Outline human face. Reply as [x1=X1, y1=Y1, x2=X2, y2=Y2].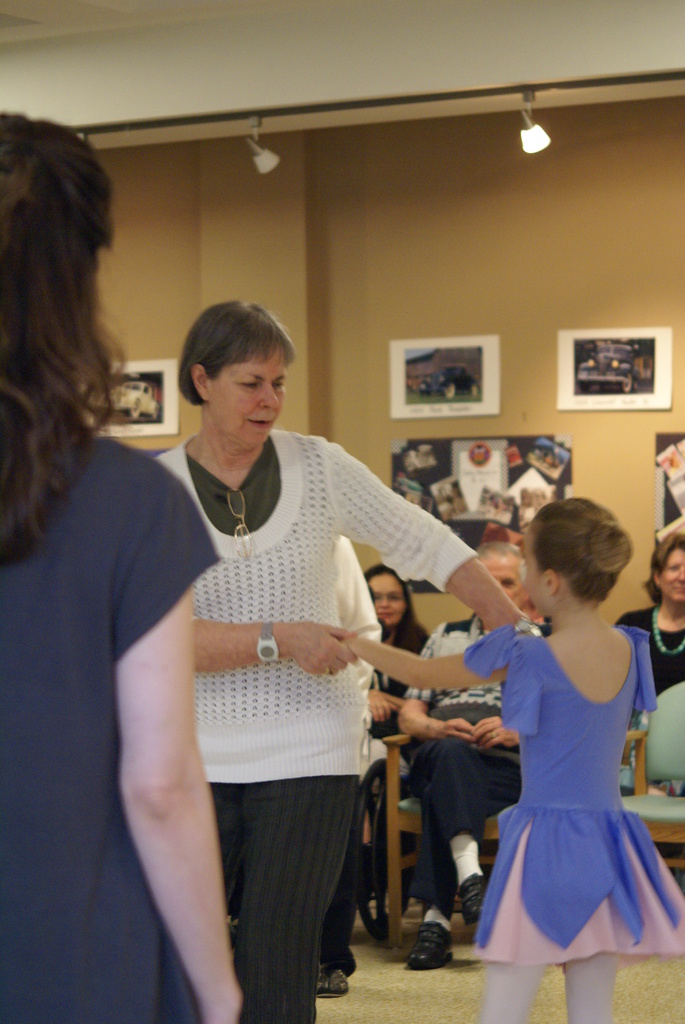
[x1=369, y1=566, x2=405, y2=631].
